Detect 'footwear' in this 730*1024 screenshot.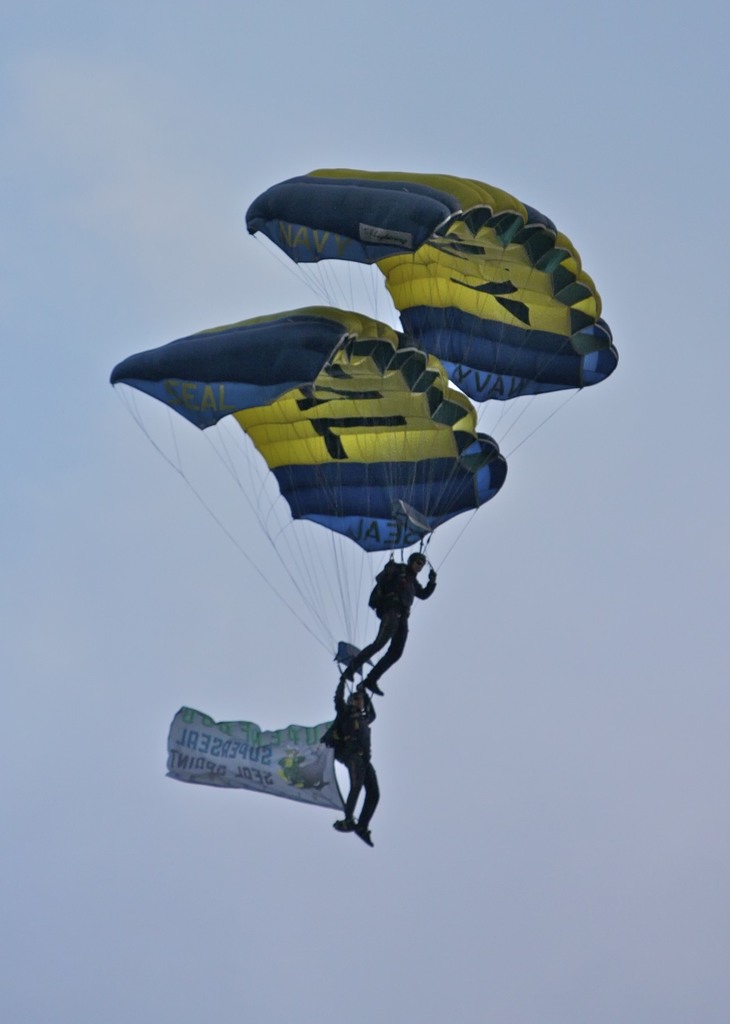
Detection: (367, 680, 385, 696).
